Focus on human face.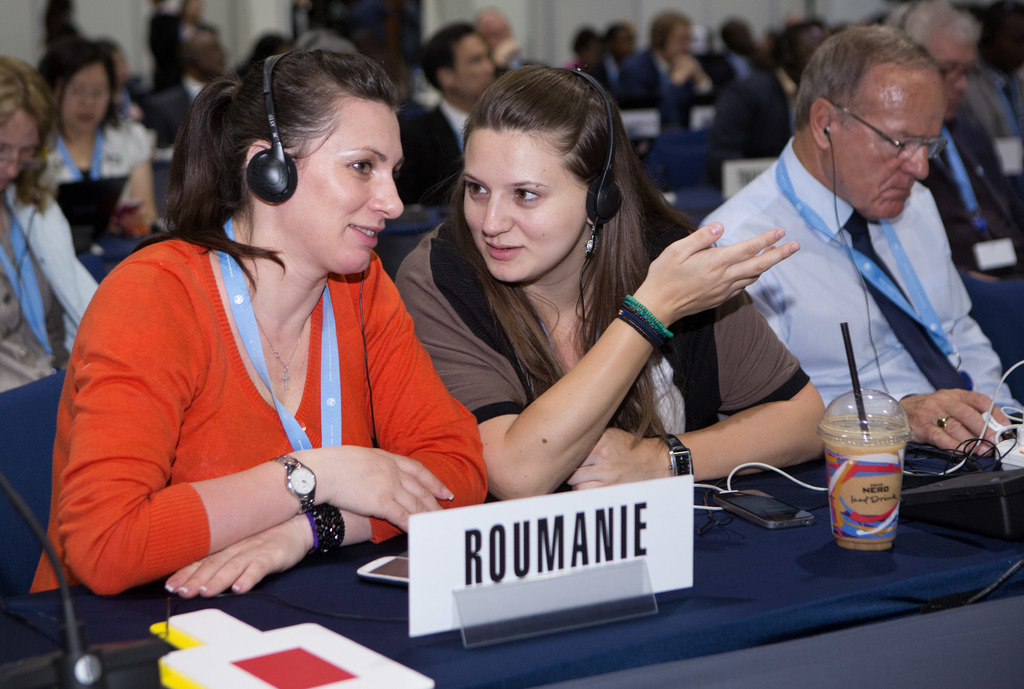
Focused at [x1=796, y1=30, x2=830, y2=70].
